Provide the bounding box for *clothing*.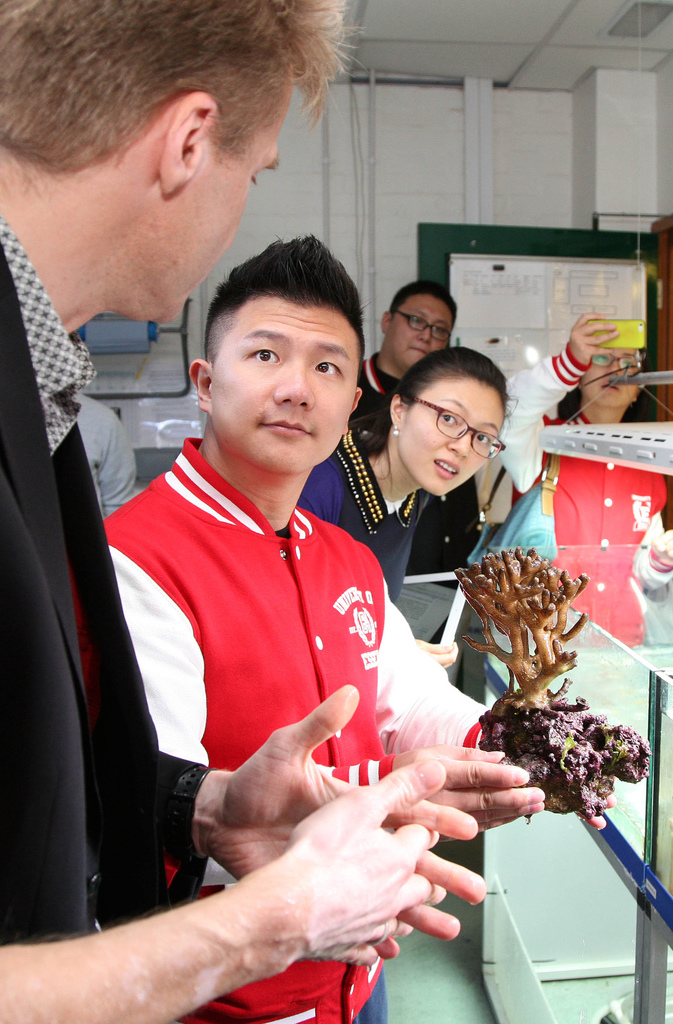
297/426/441/600.
